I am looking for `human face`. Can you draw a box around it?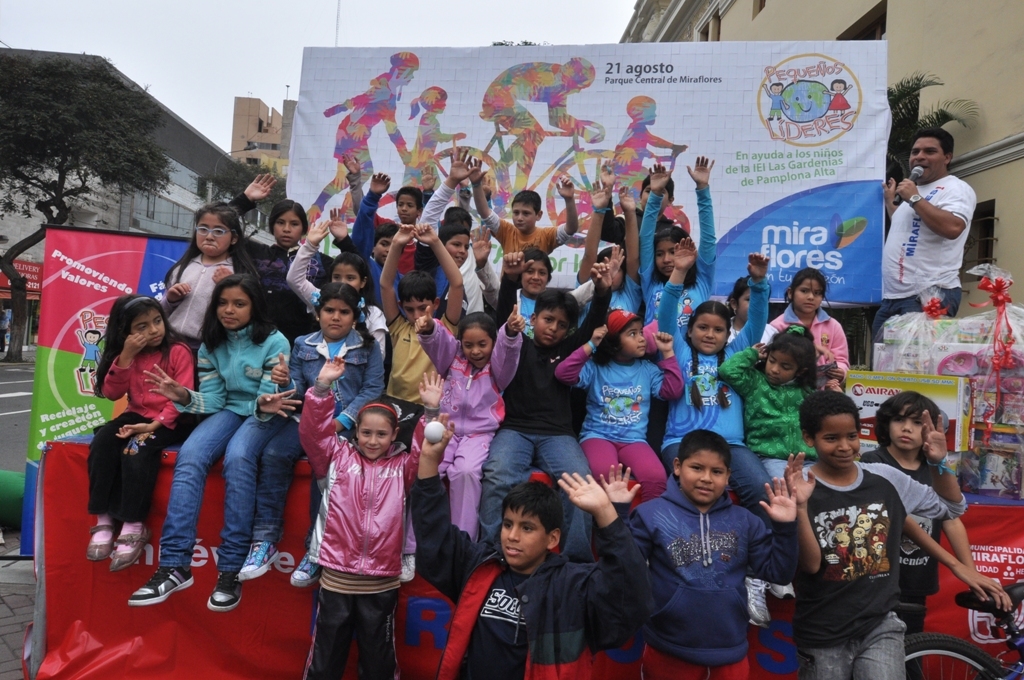
Sure, the bounding box is bbox=[463, 328, 493, 371].
